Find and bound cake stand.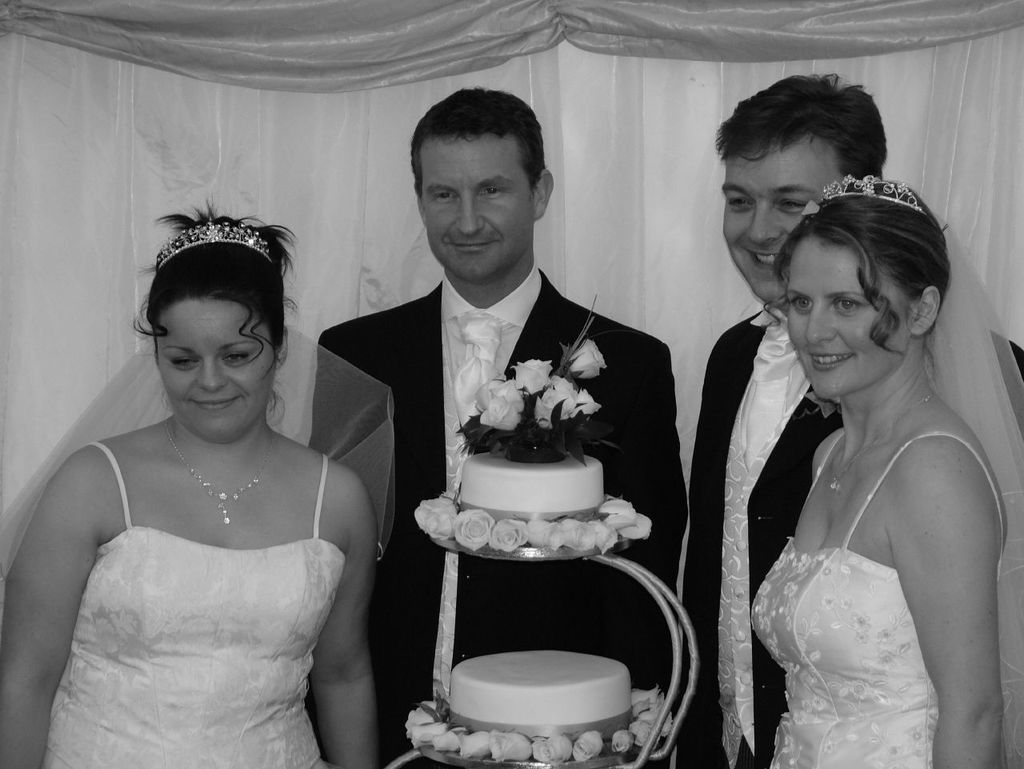
Bound: select_region(381, 535, 699, 768).
